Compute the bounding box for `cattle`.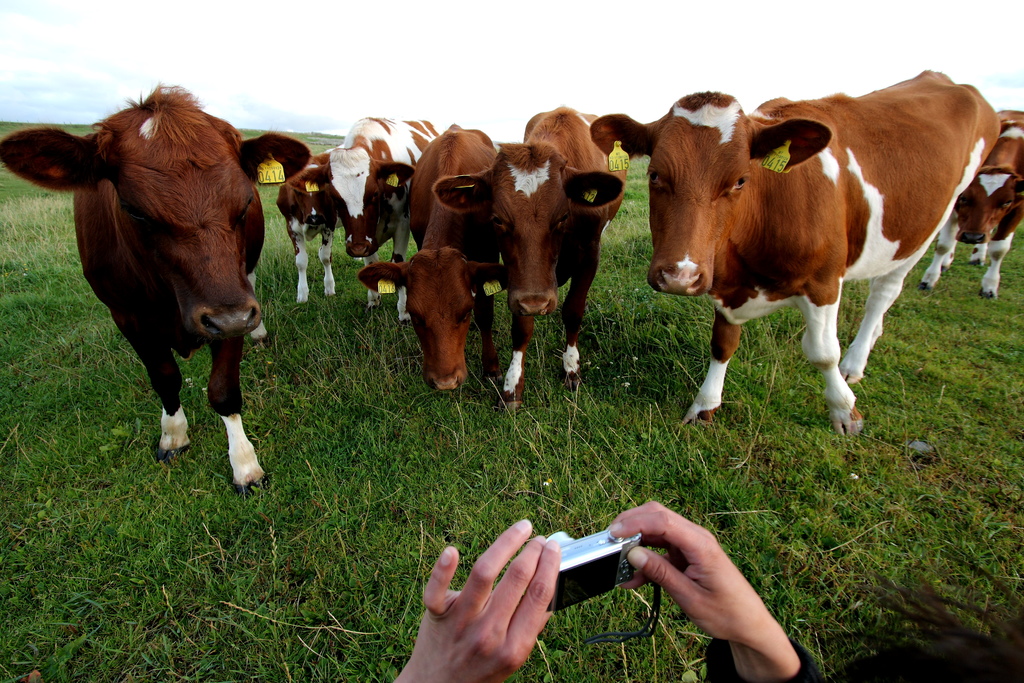
select_region(588, 71, 999, 434).
